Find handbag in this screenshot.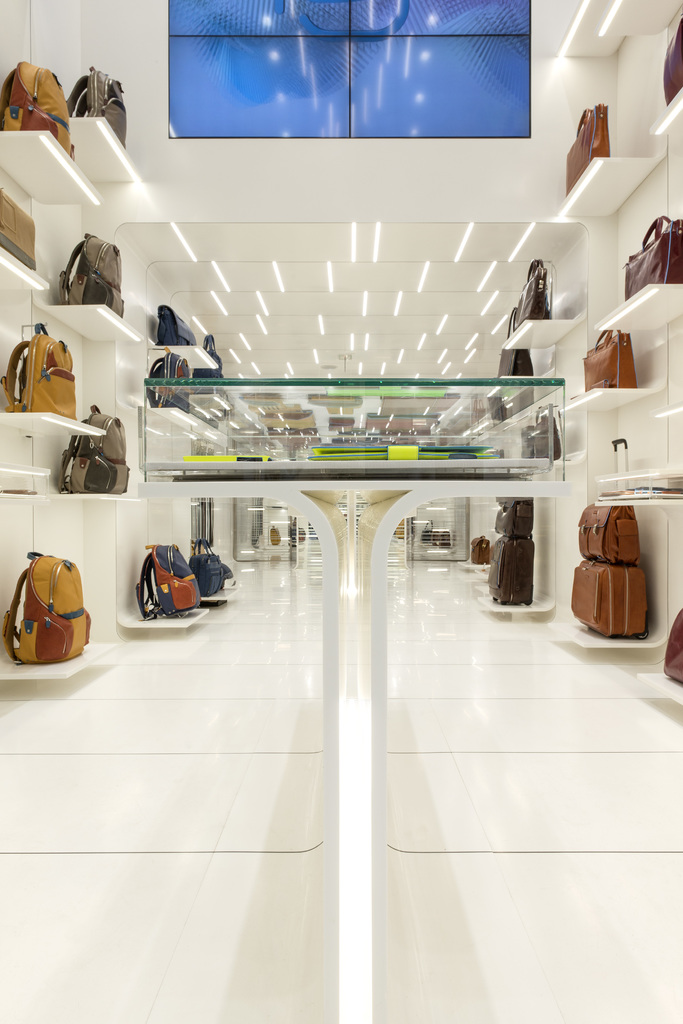
The bounding box for handbag is 577/326/643/390.
